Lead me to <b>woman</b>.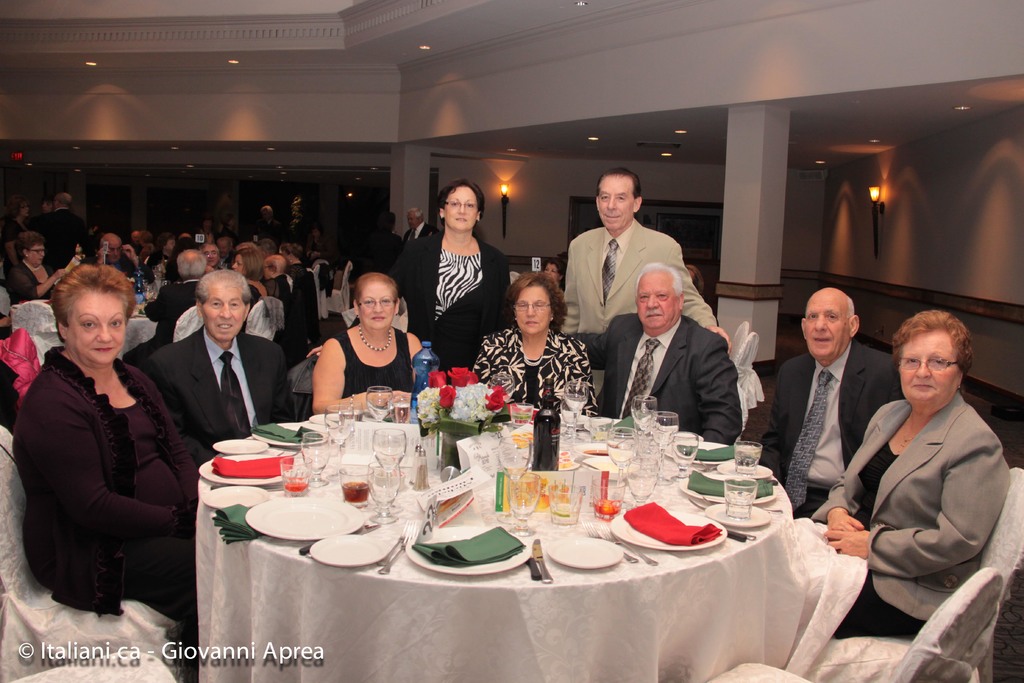
Lead to {"x1": 468, "y1": 272, "x2": 603, "y2": 422}.
